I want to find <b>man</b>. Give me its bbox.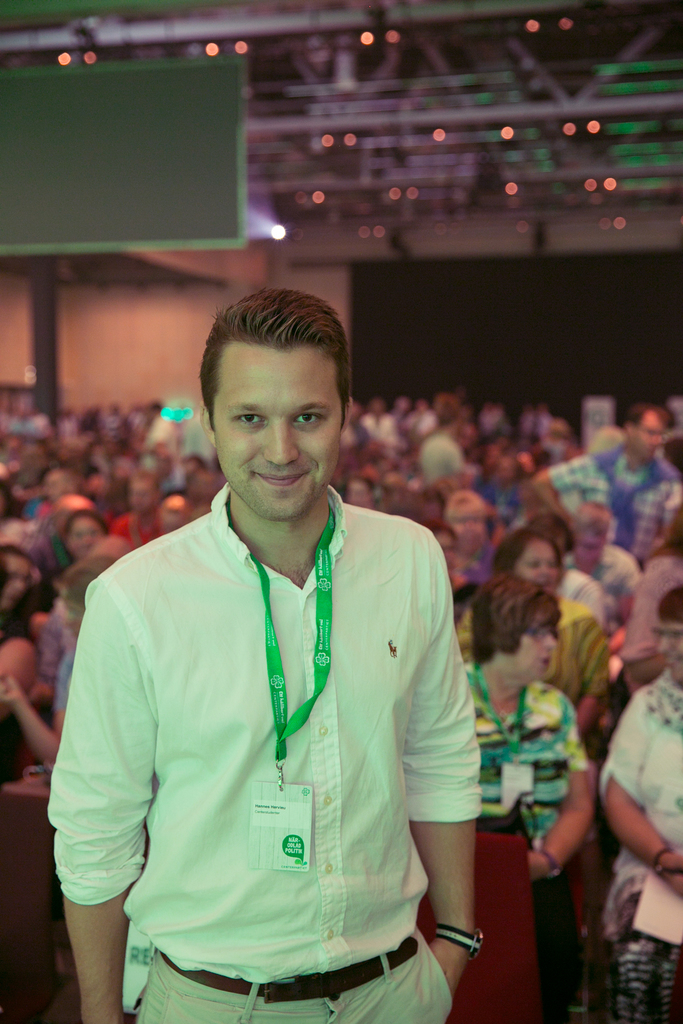
[left=527, top=403, right=682, bottom=557].
